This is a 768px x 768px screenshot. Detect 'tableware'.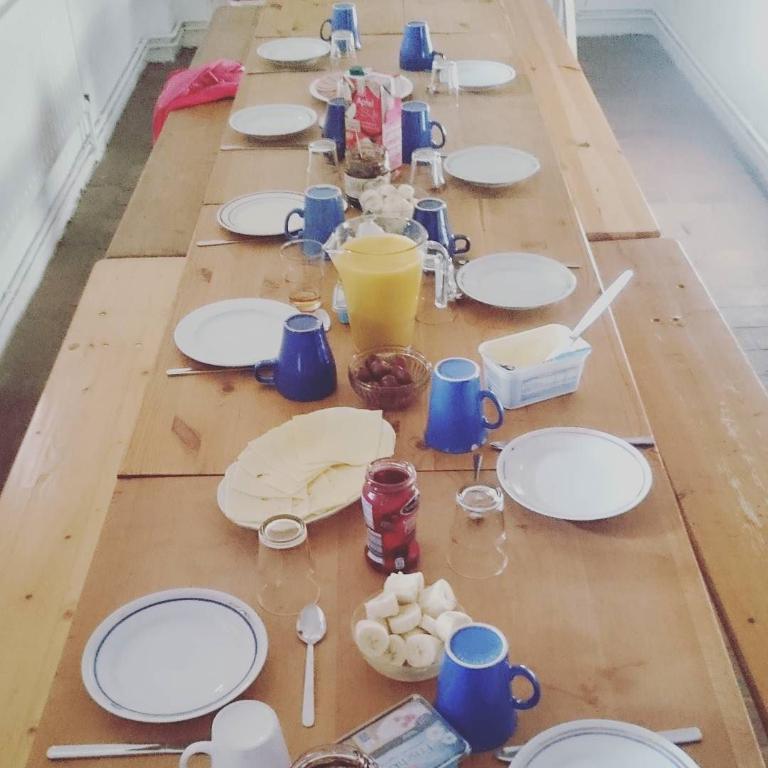
box=[79, 588, 271, 724].
